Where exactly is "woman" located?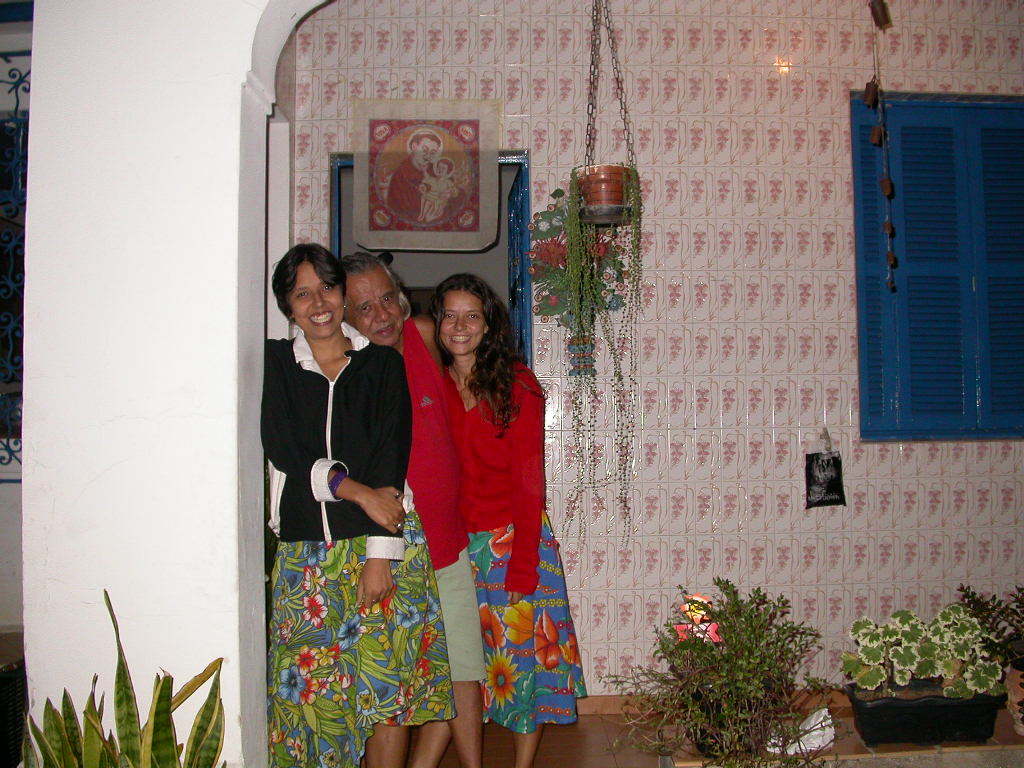
Its bounding box is BBox(432, 274, 584, 767).
